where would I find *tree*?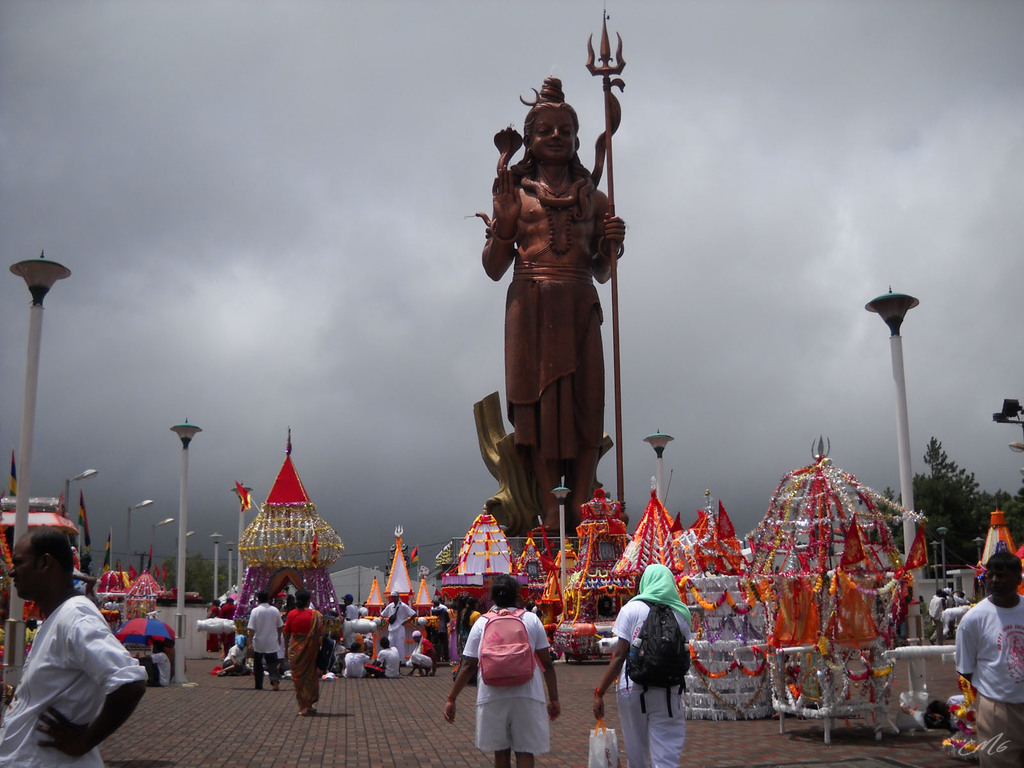
At <bbox>152, 556, 224, 601</bbox>.
